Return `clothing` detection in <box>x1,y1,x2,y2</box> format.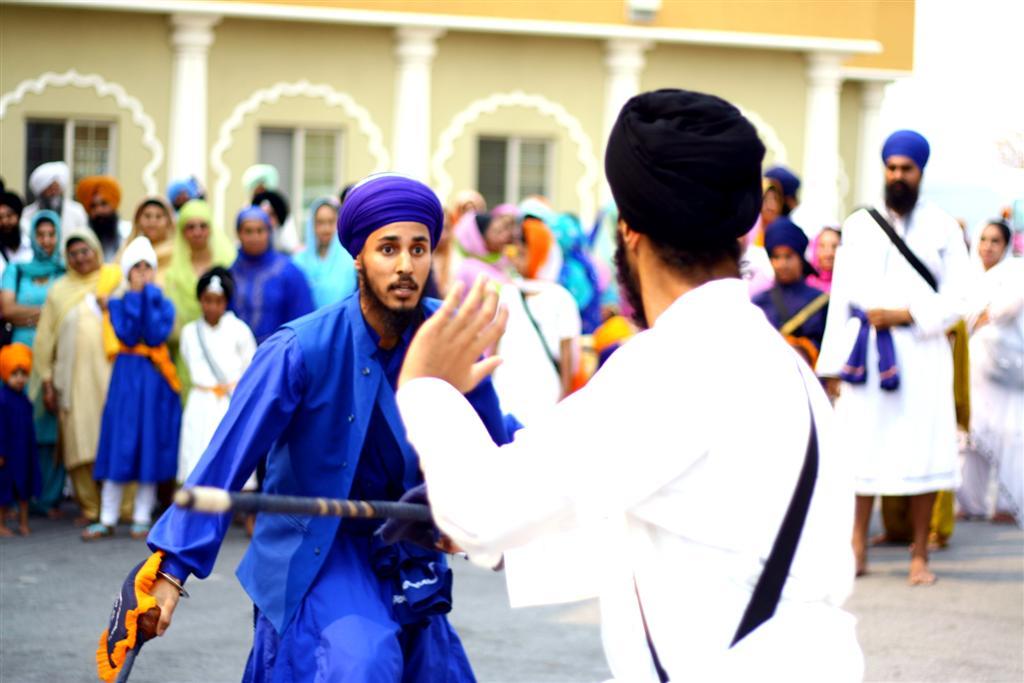
<box>227,204,321,347</box>.
